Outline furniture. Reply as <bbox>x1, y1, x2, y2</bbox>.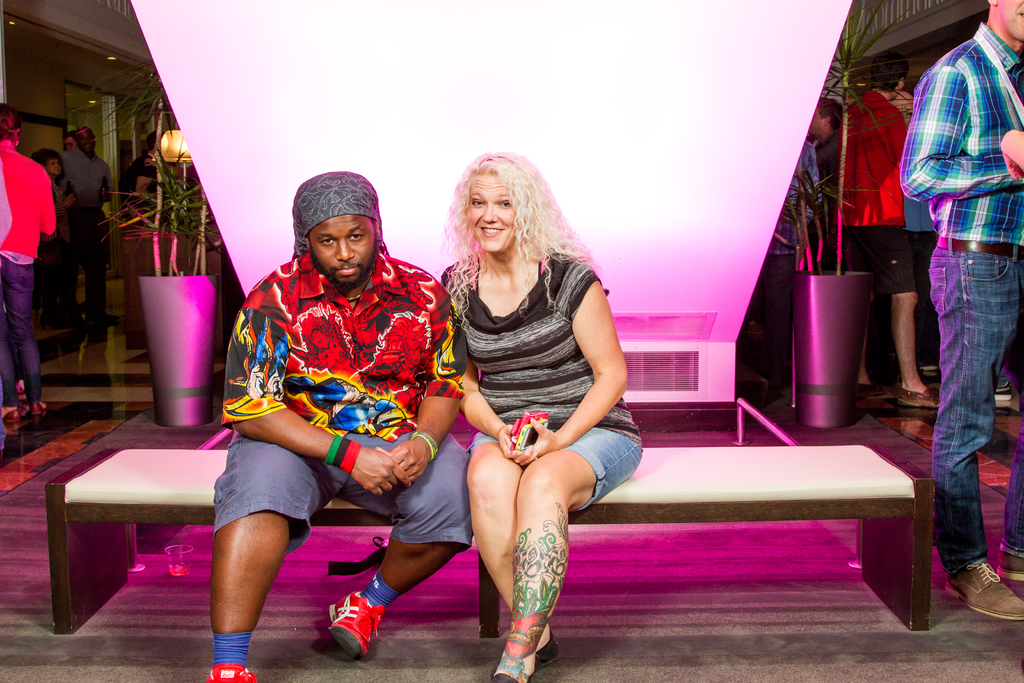
<bbox>122, 231, 222, 352</bbox>.
